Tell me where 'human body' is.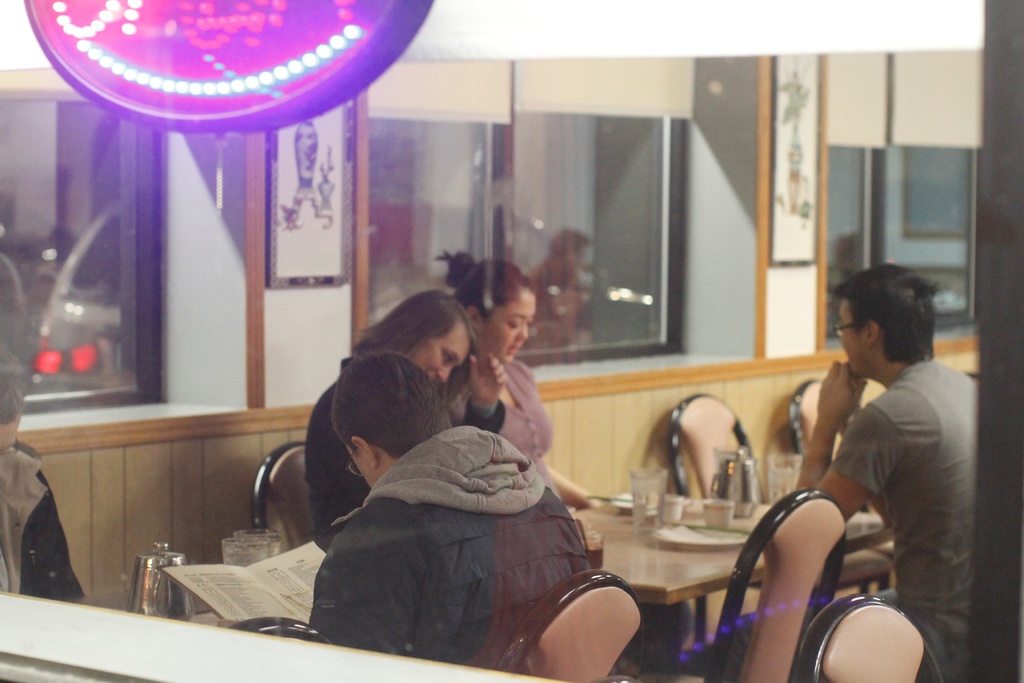
'human body' is at l=784, t=282, r=973, b=666.
